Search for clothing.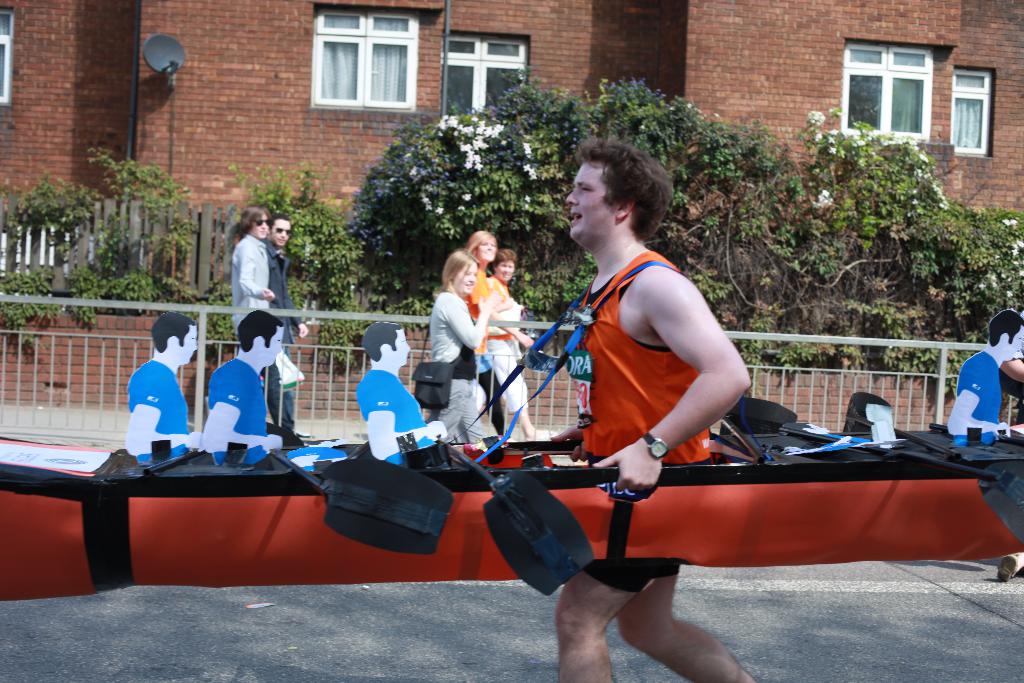
Found at {"left": 428, "top": 295, "right": 480, "bottom": 374}.
